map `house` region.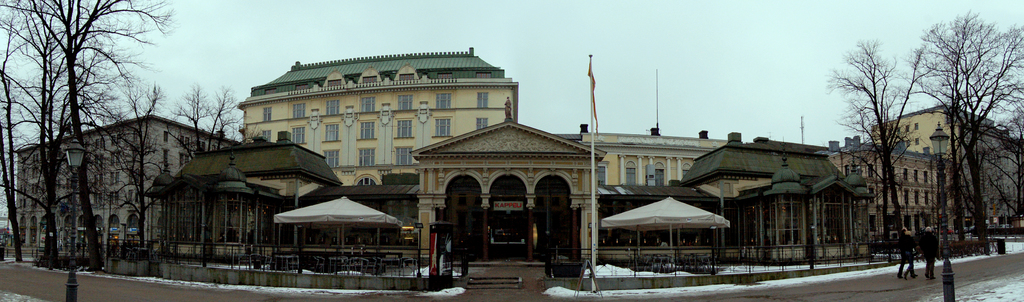
Mapped to bbox(218, 38, 522, 214).
